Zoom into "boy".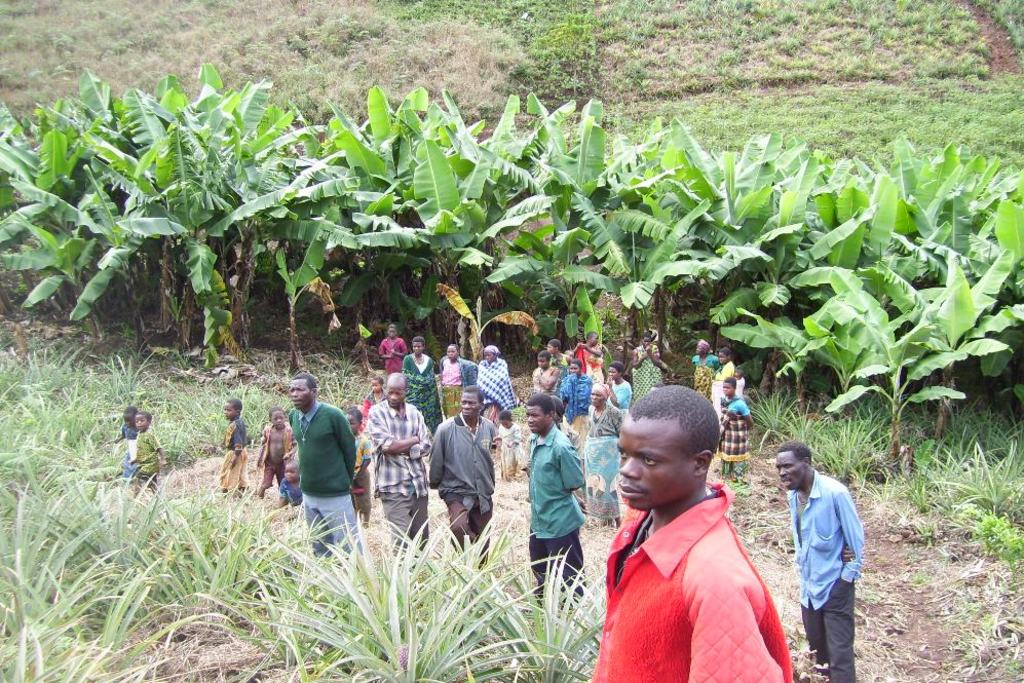
Zoom target: x1=217 y1=397 x2=251 y2=501.
